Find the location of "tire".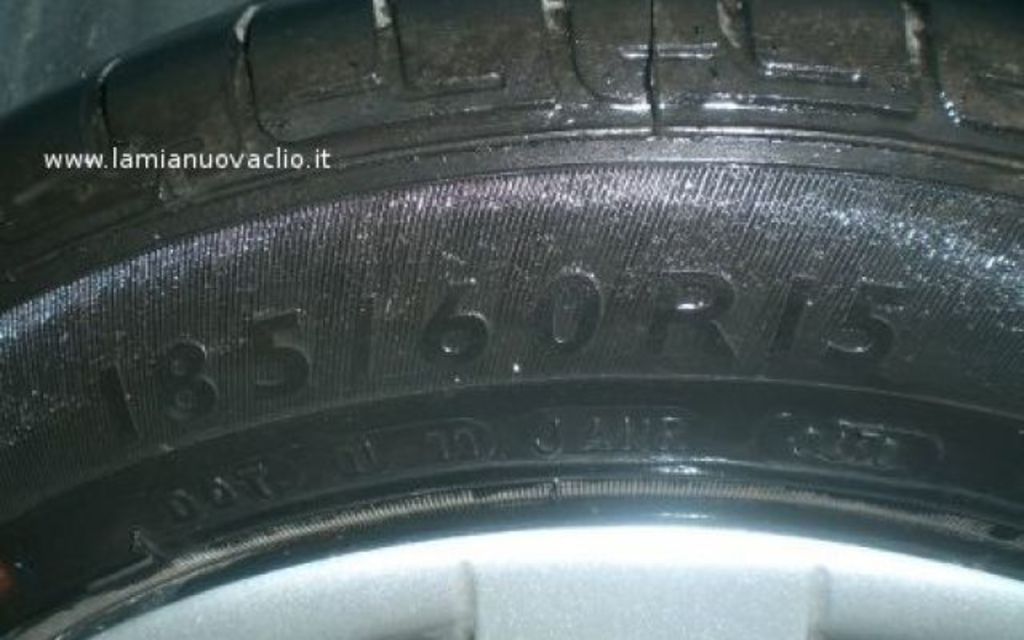
Location: {"x1": 0, "y1": 0, "x2": 1022, "y2": 638}.
